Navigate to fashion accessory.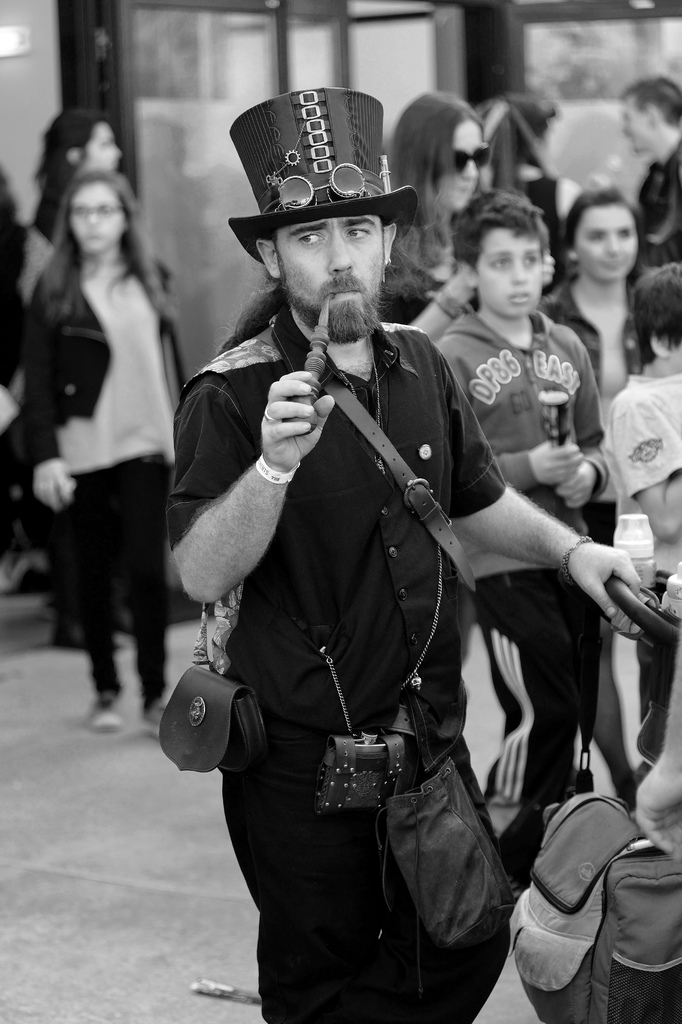
Navigation target: x1=561, y1=538, x2=591, y2=576.
